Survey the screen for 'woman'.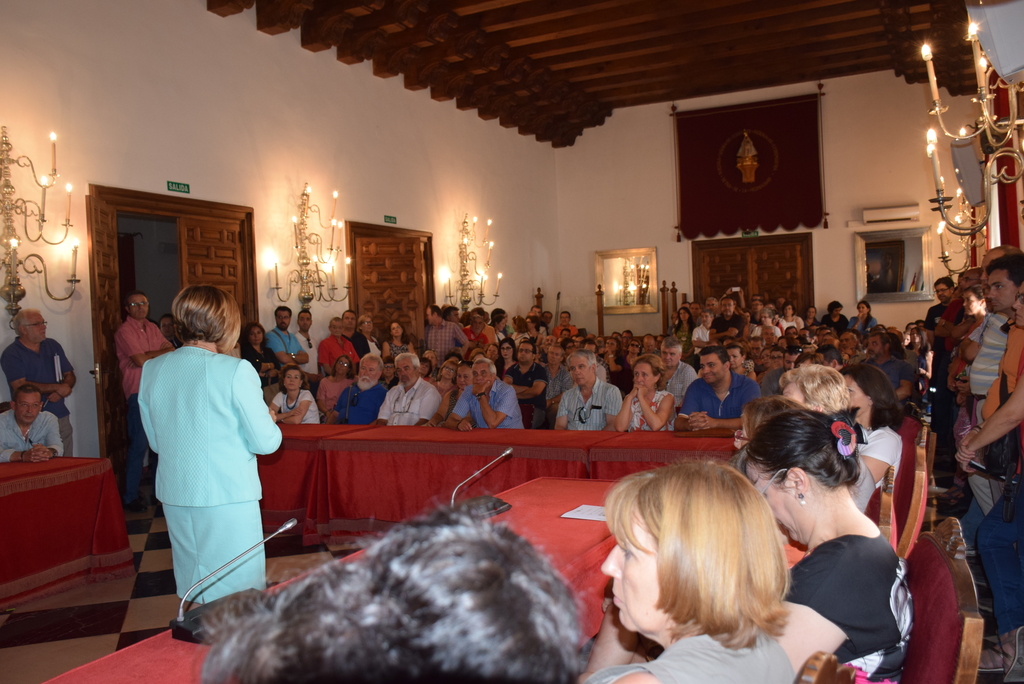
Survey found: 239,322,280,408.
